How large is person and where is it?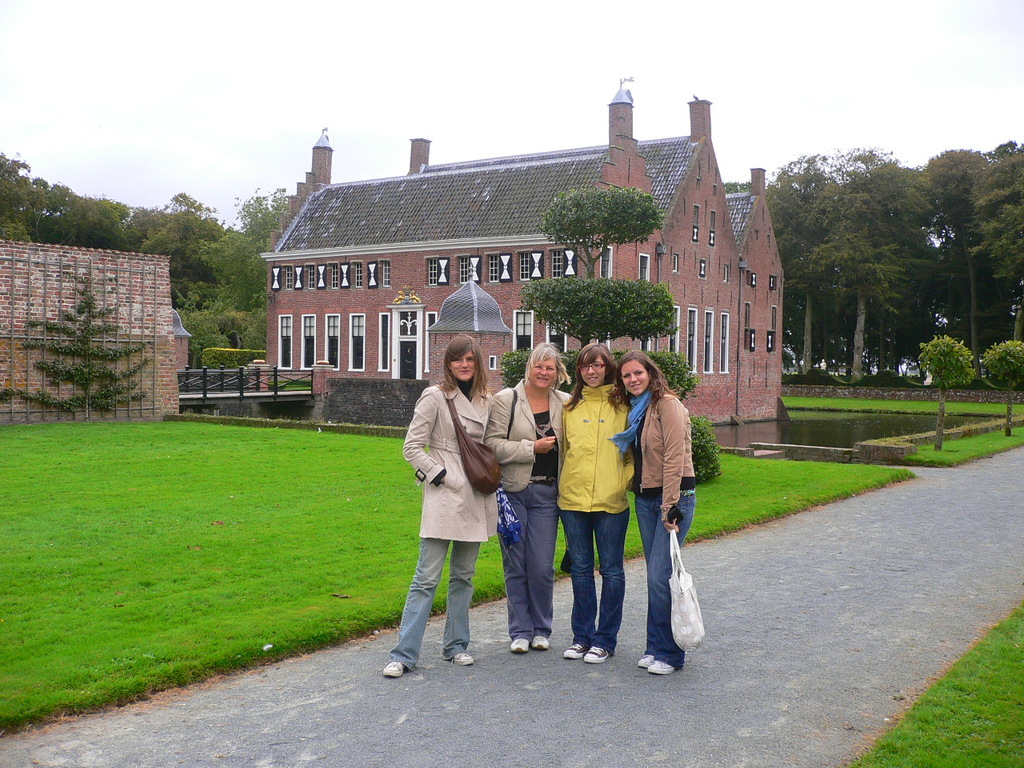
Bounding box: <box>382,334,499,678</box>.
